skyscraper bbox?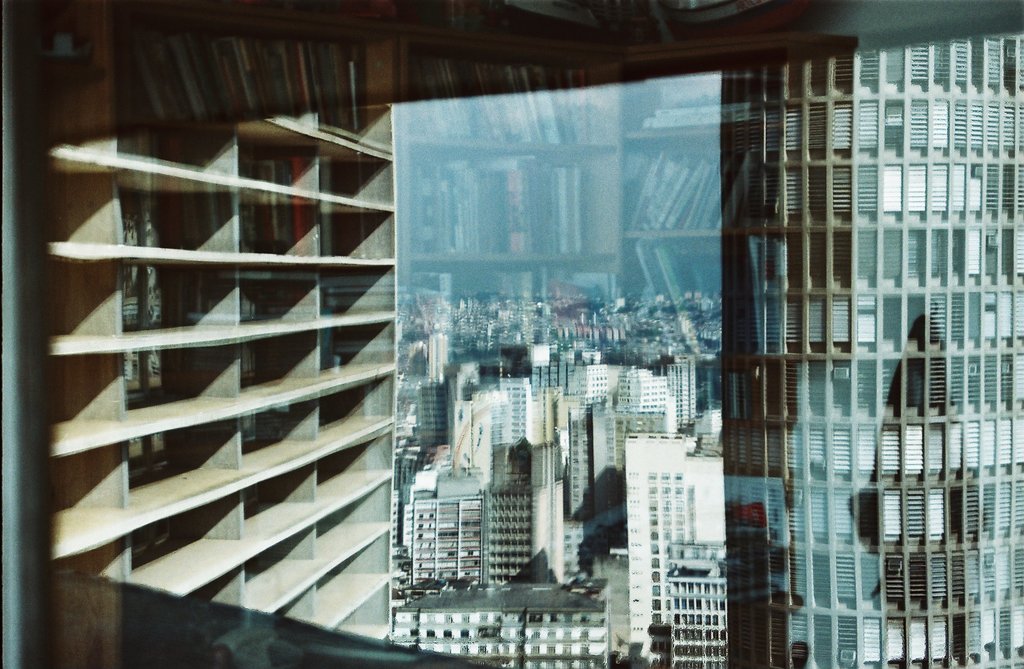
[472,434,564,575]
